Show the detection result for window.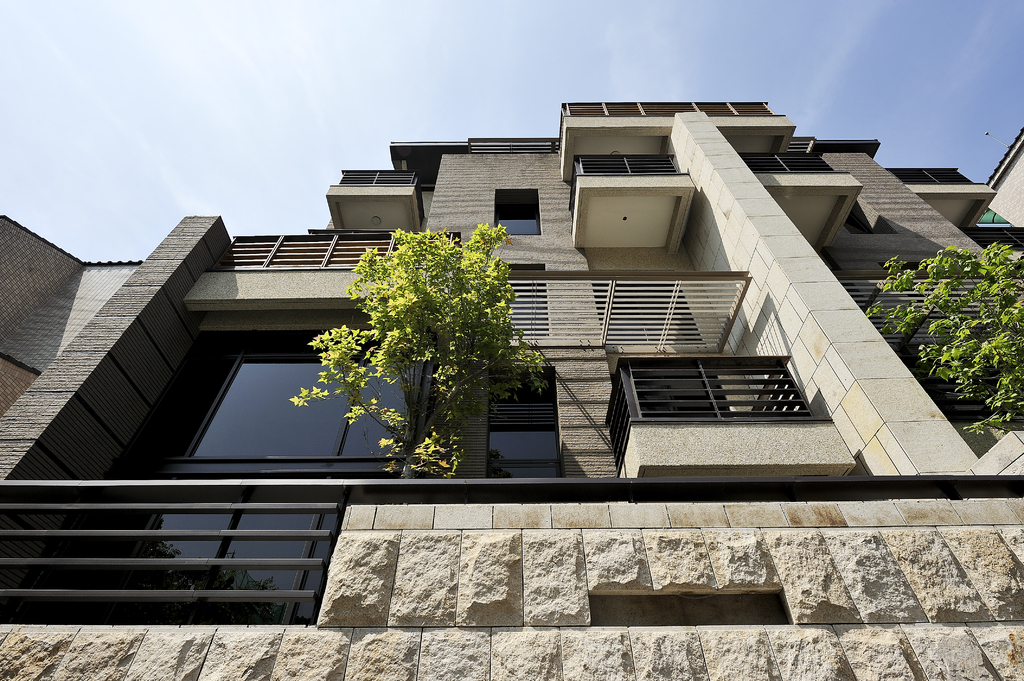
158:349:432:476.
